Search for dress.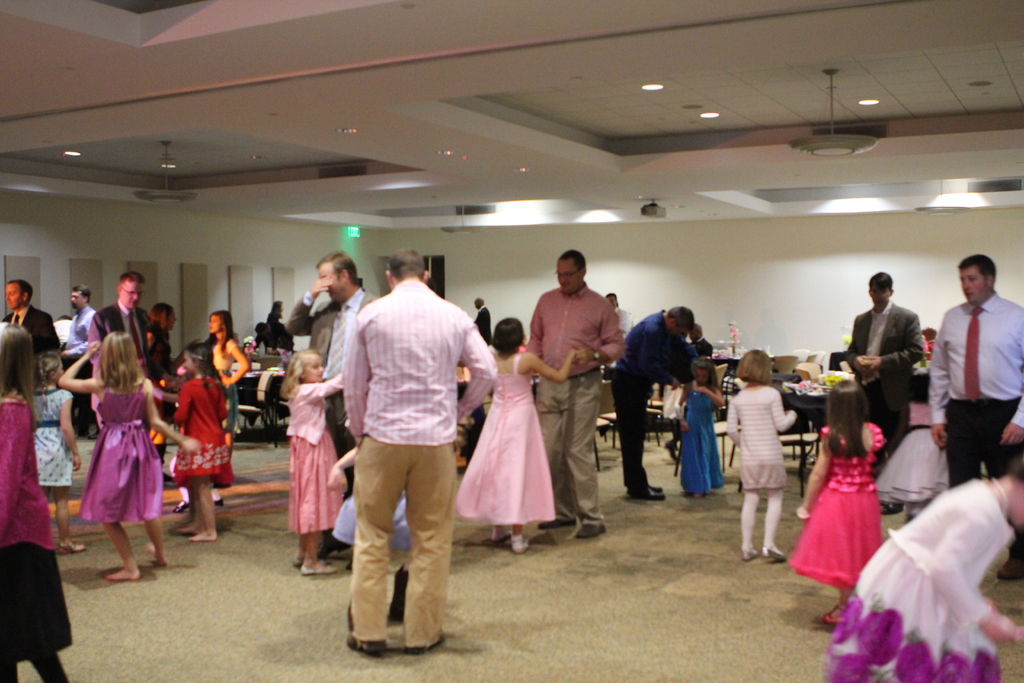
Found at <bbox>679, 389, 725, 494</bbox>.
